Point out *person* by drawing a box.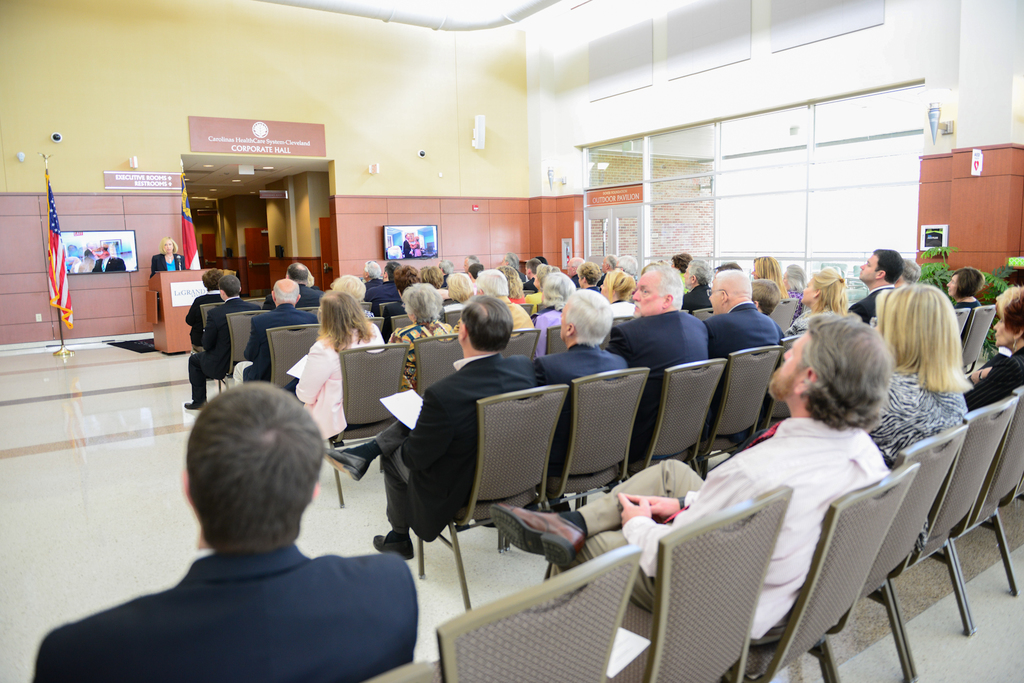
x1=960 y1=284 x2=1023 y2=412.
